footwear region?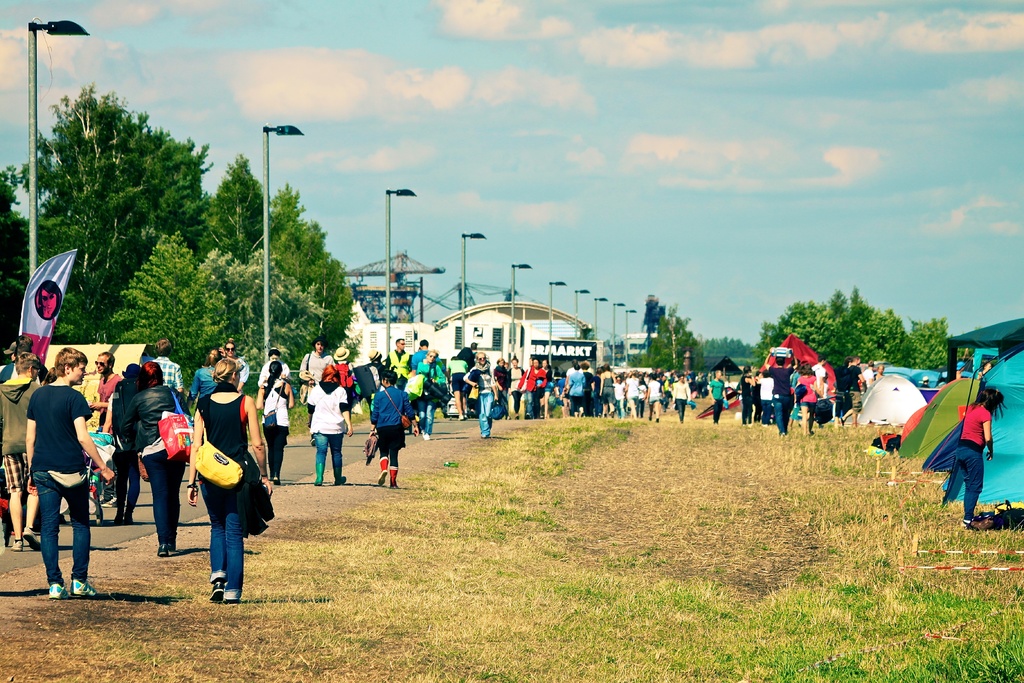
<region>12, 541, 26, 552</region>
